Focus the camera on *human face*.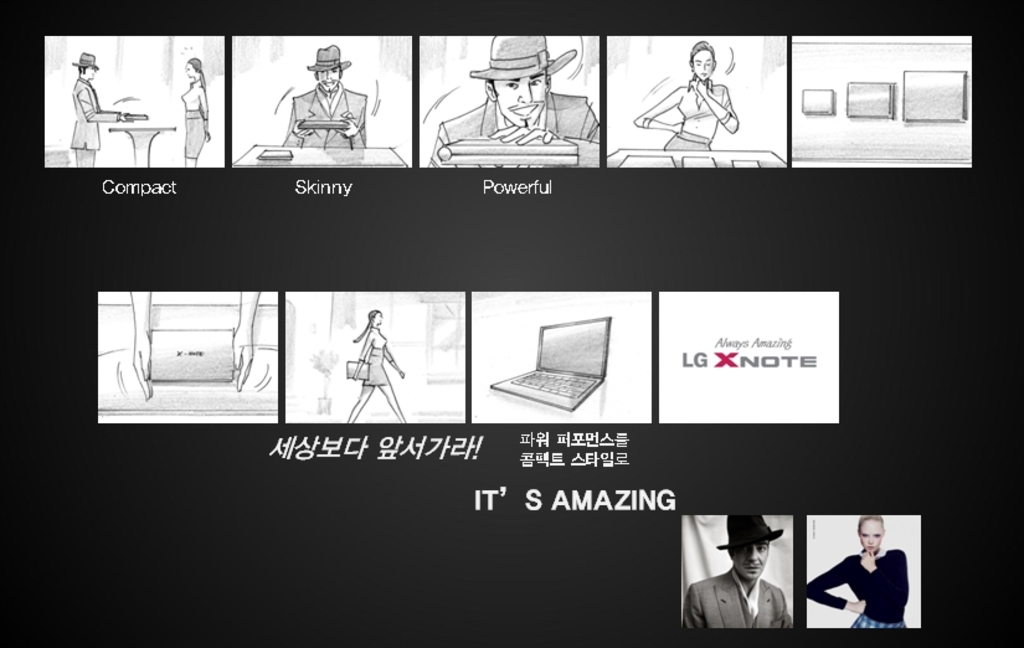
Focus region: 739 538 766 582.
